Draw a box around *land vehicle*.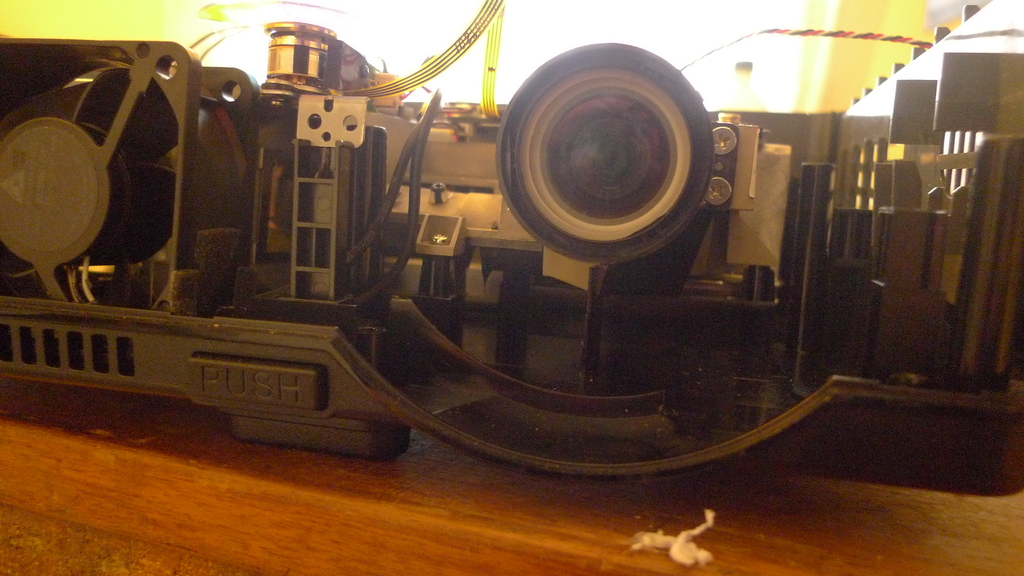
(x1=20, y1=38, x2=911, y2=502).
